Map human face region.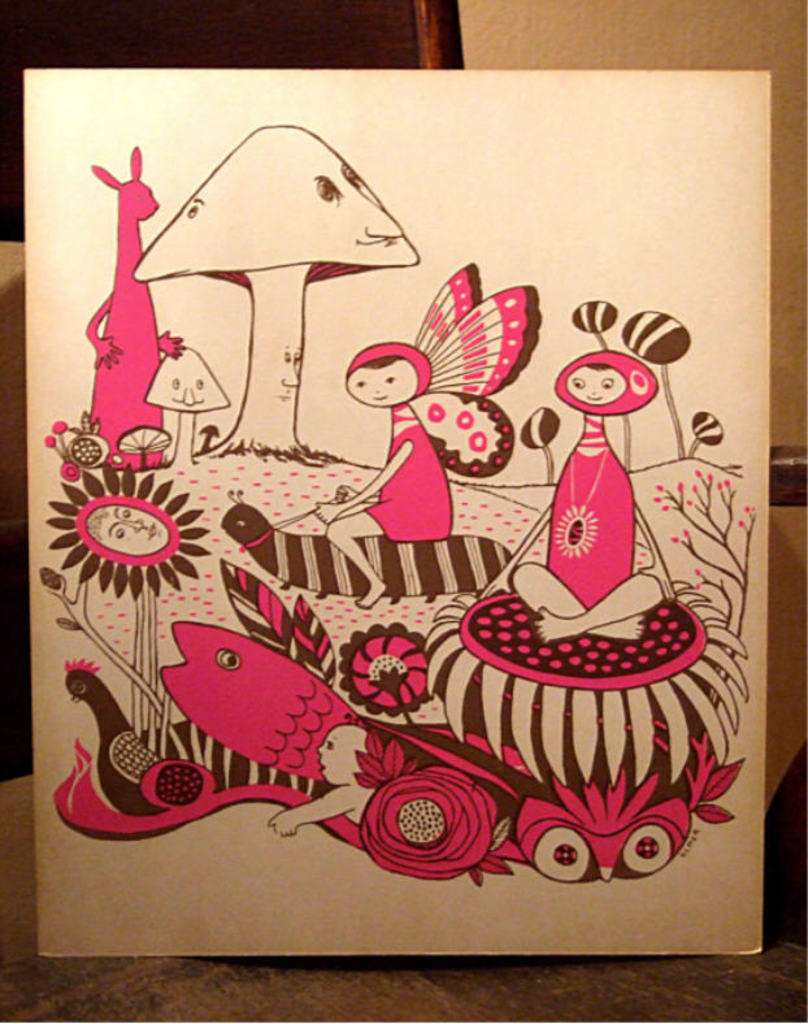
Mapped to box(343, 361, 416, 405).
